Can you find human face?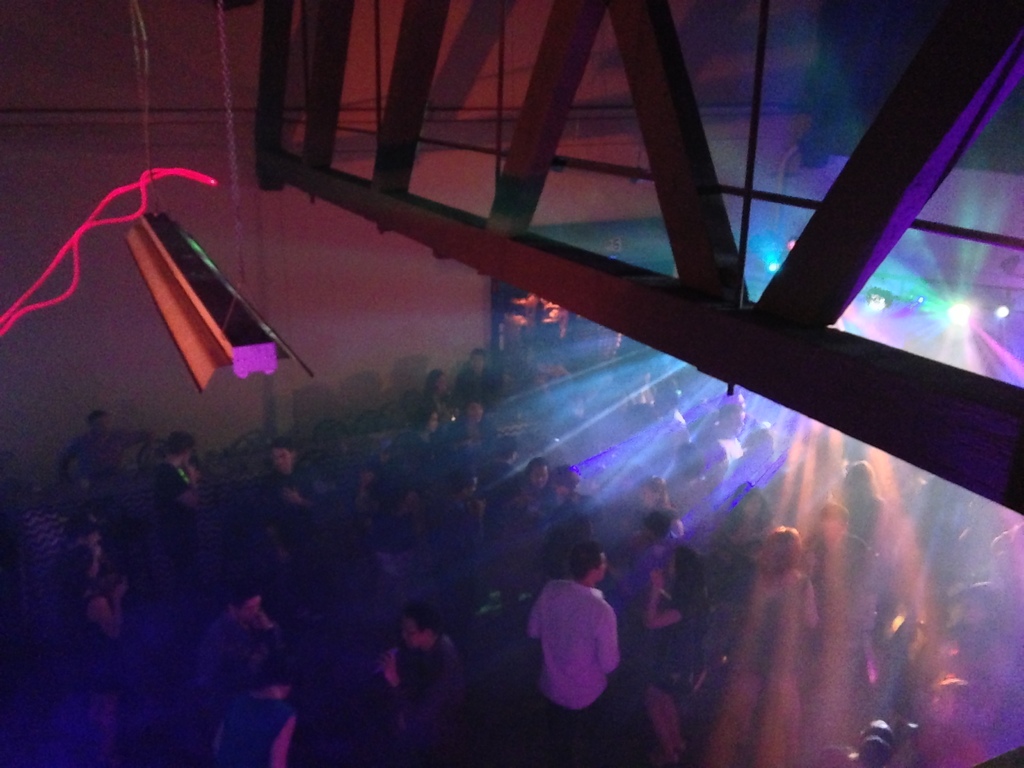
Yes, bounding box: left=471, top=353, right=480, bottom=373.
